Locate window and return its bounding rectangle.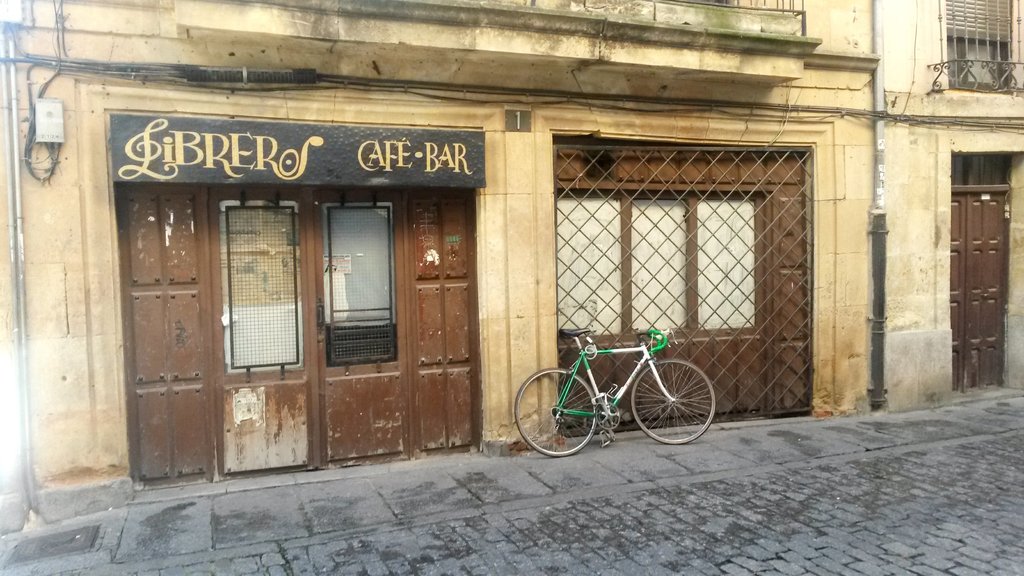
region(950, 0, 1012, 93).
